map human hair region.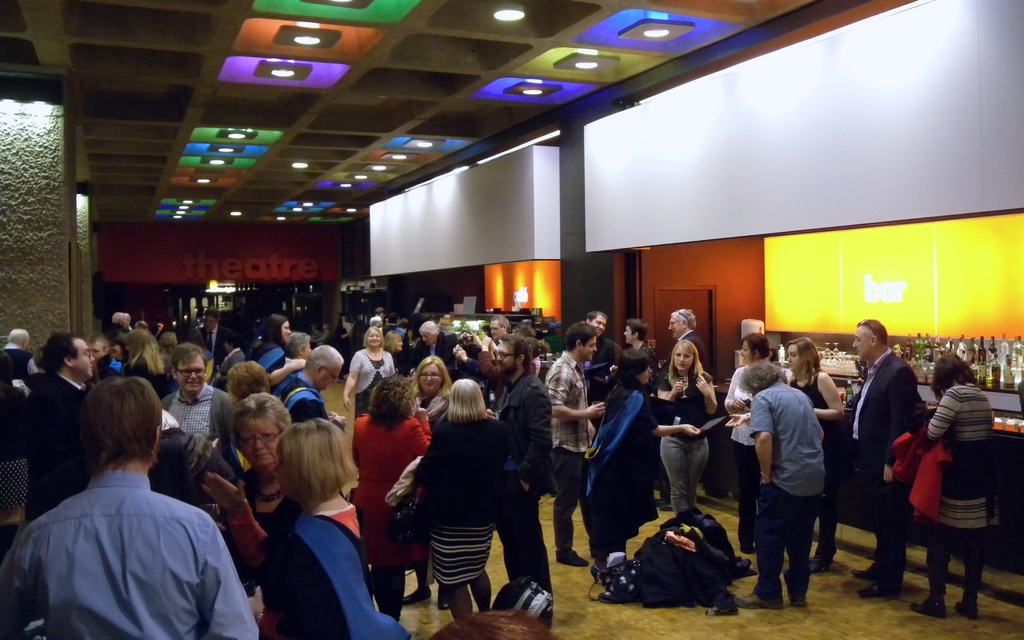
Mapped to {"left": 611, "top": 346, "right": 649, "bottom": 388}.
